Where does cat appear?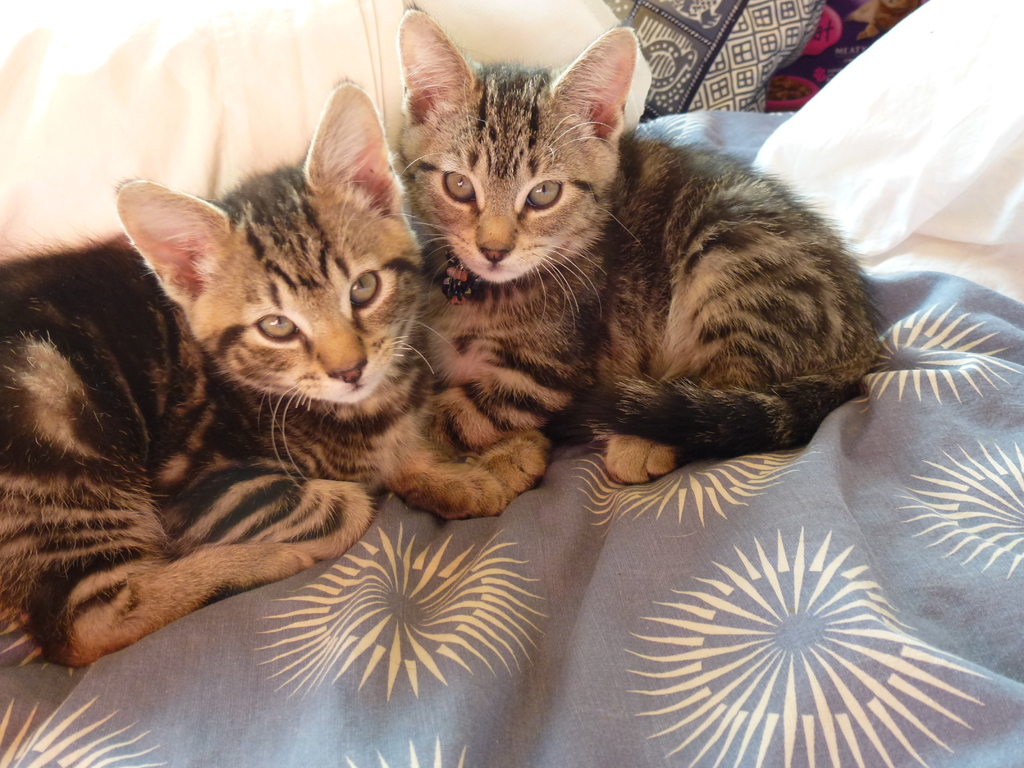
Appears at Rect(396, 1, 902, 483).
